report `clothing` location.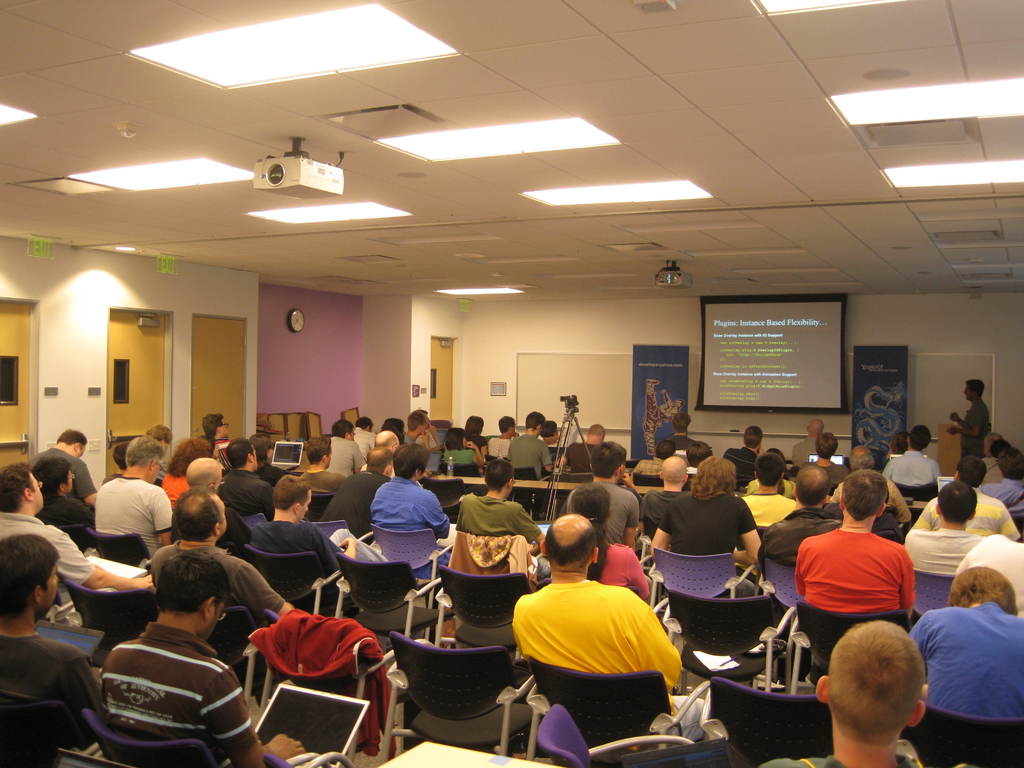
Report: x1=239, y1=507, x2=347, y2=584.
